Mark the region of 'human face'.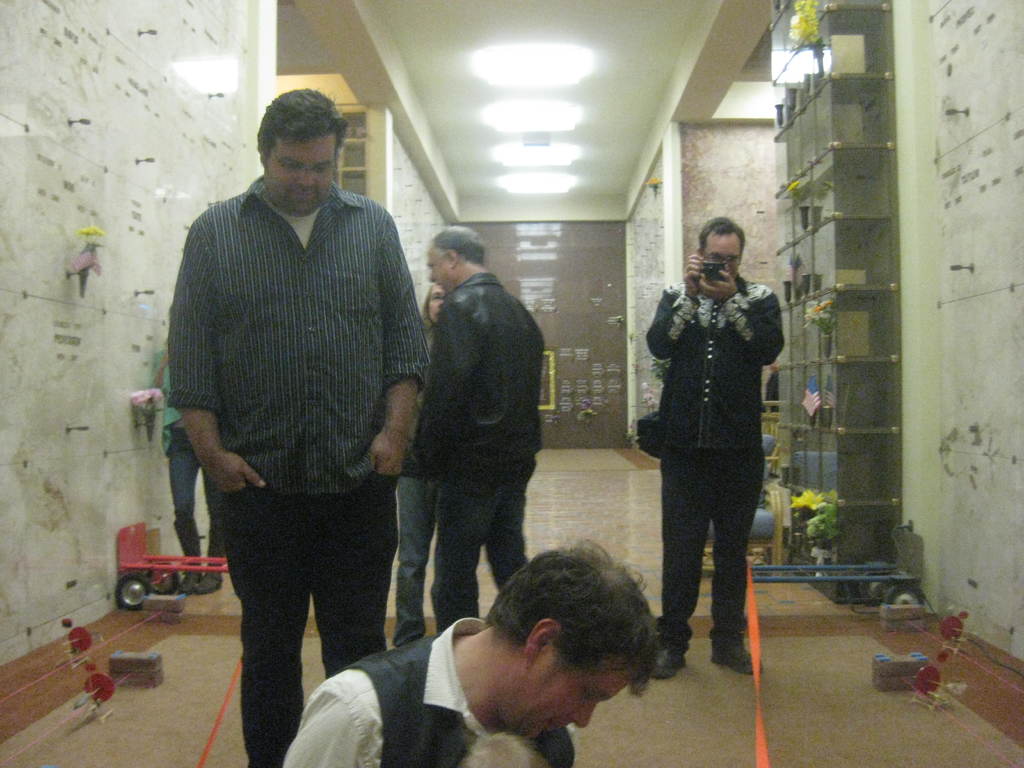
Region: x1=423, y1=247, x2=453, y2=288.
